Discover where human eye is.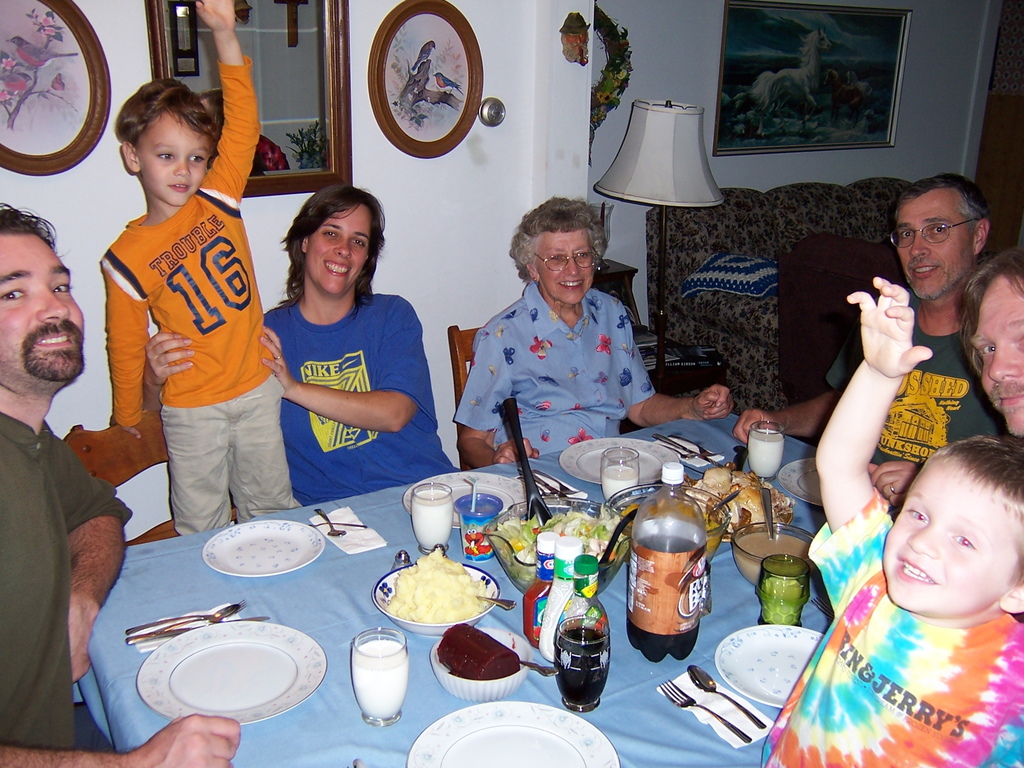
Discovered at locate(948, 532, 976, 547).
